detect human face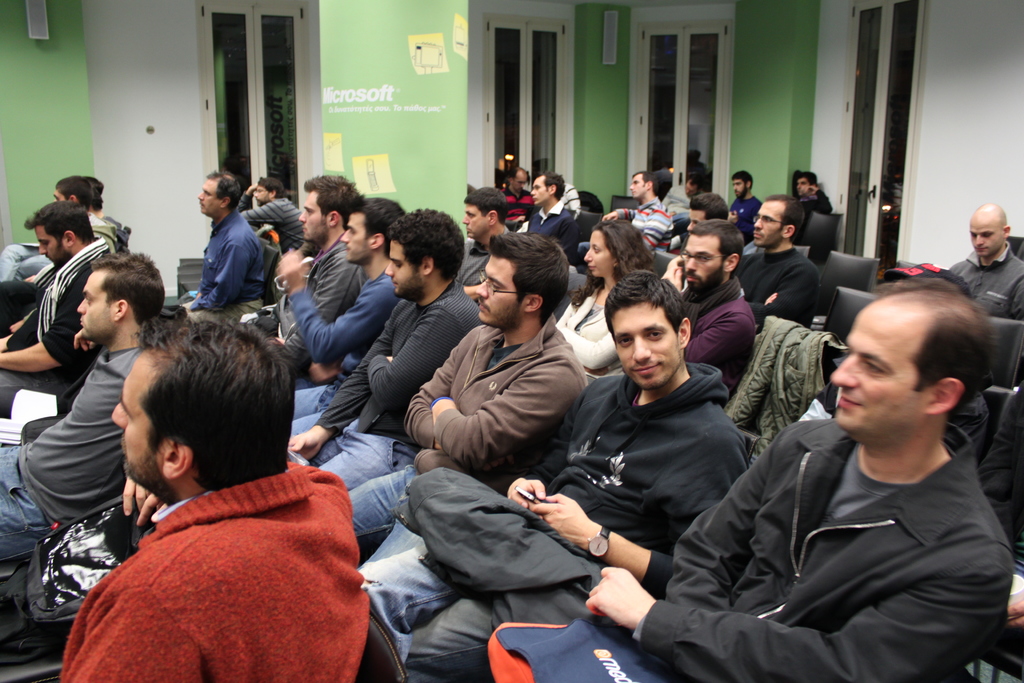
[x1=304, y1=195, x2=323, y2=240]
